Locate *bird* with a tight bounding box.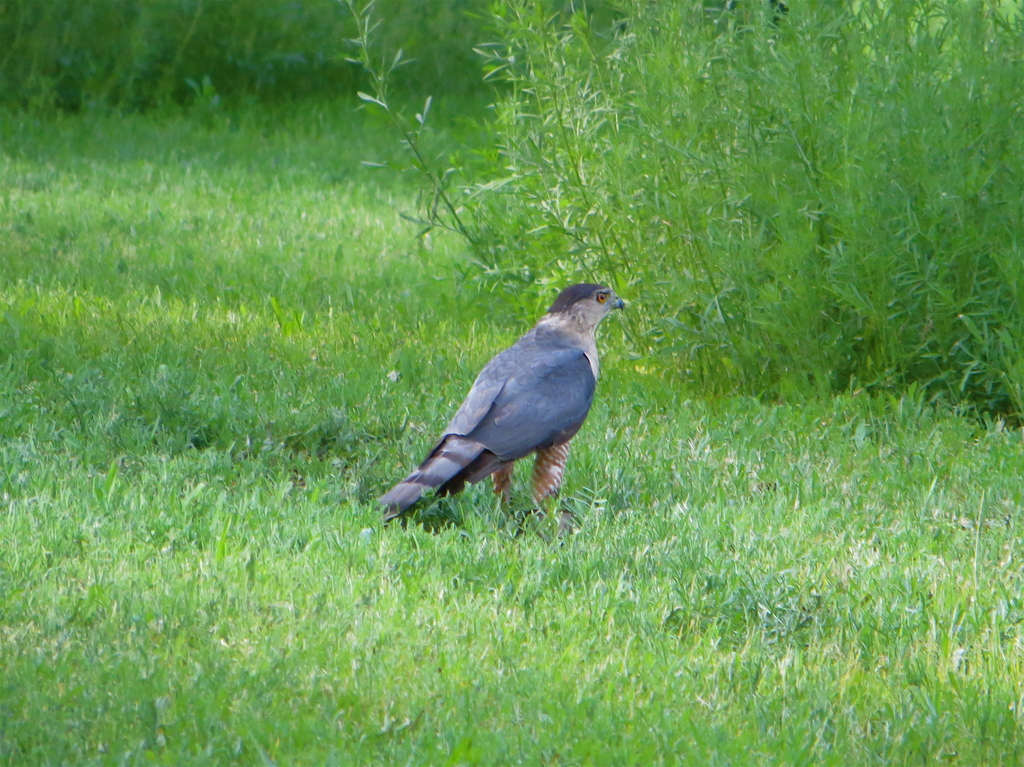
[376,286,632,537].
